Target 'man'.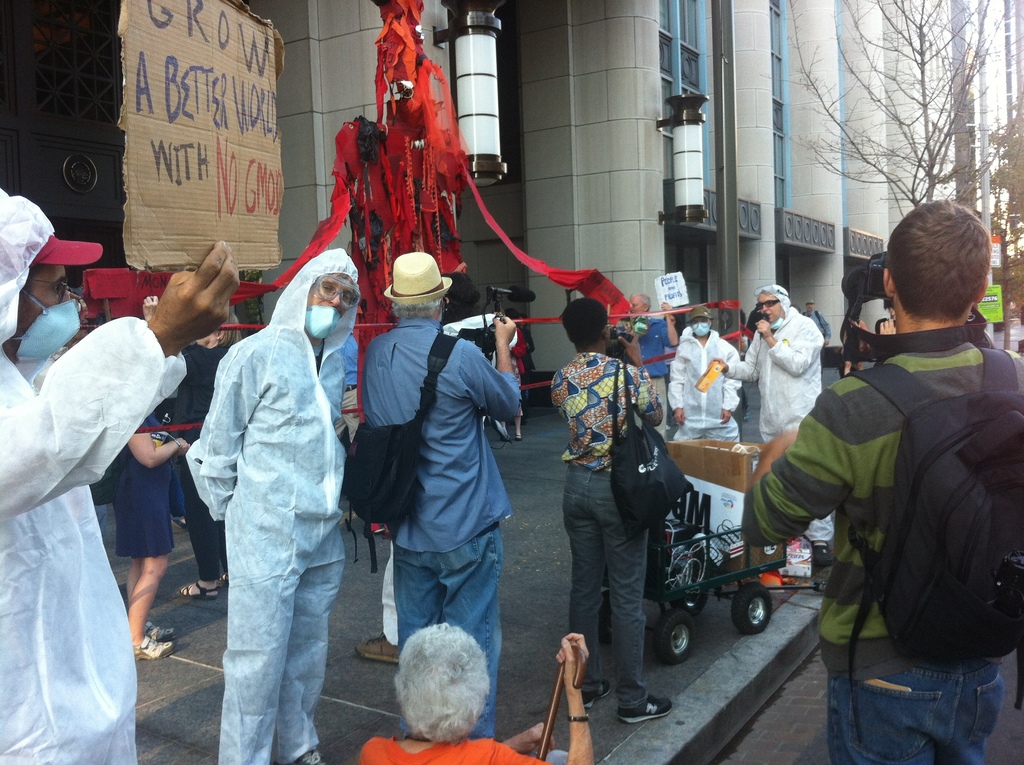
Target region: select_region(665, 314, 742, 441).
